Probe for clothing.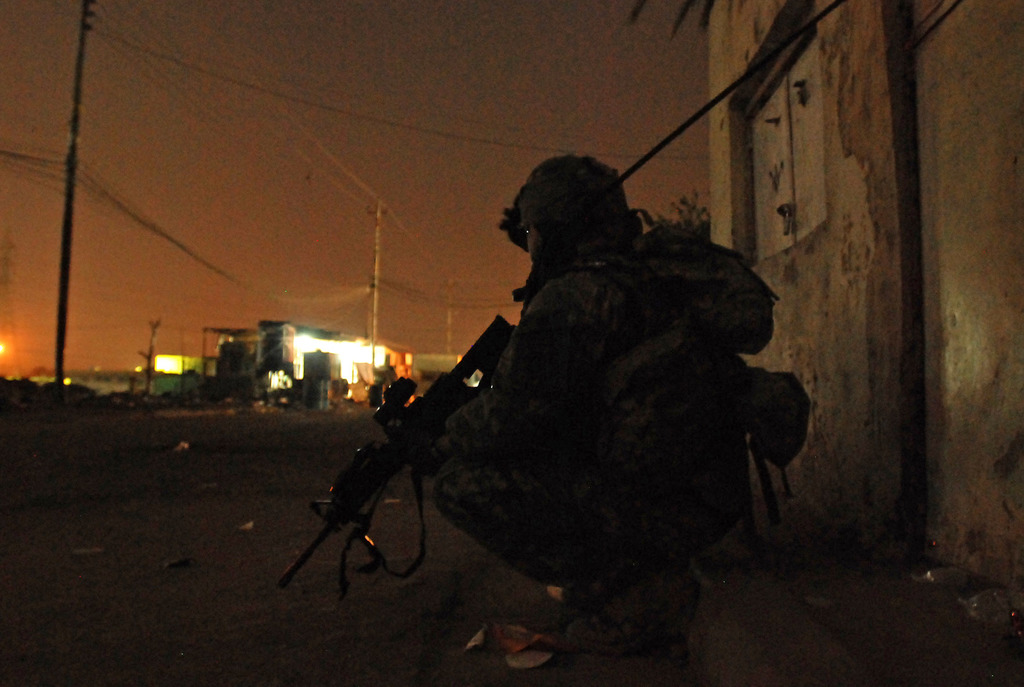
Probe result: Rect(397, 172, 728, 590).
